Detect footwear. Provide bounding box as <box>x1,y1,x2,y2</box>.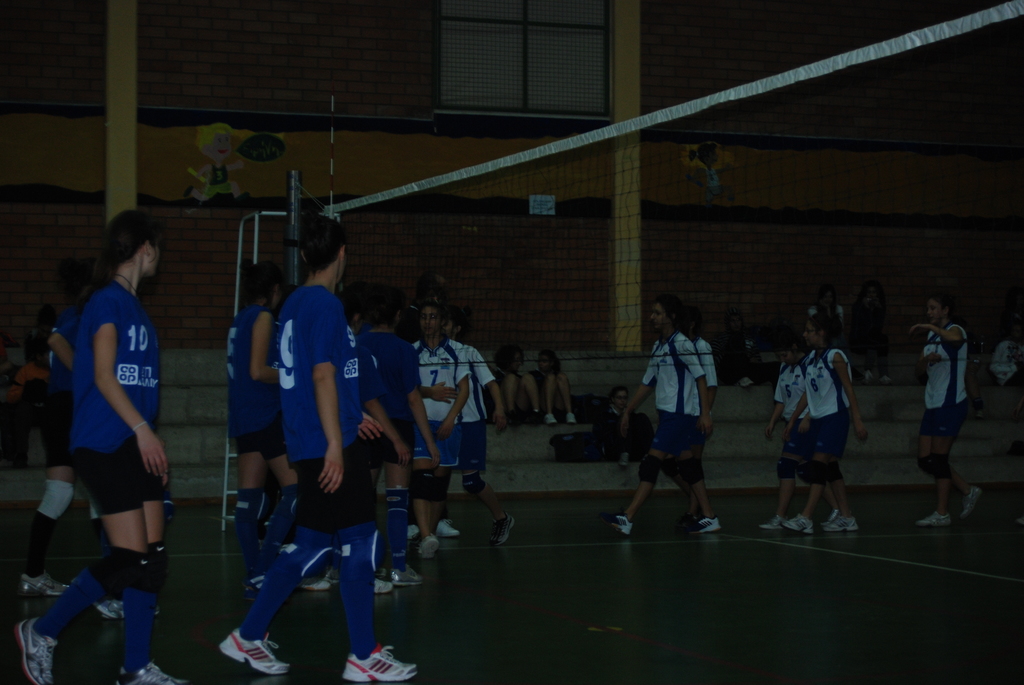
<box>15,610,60,684</box>.
